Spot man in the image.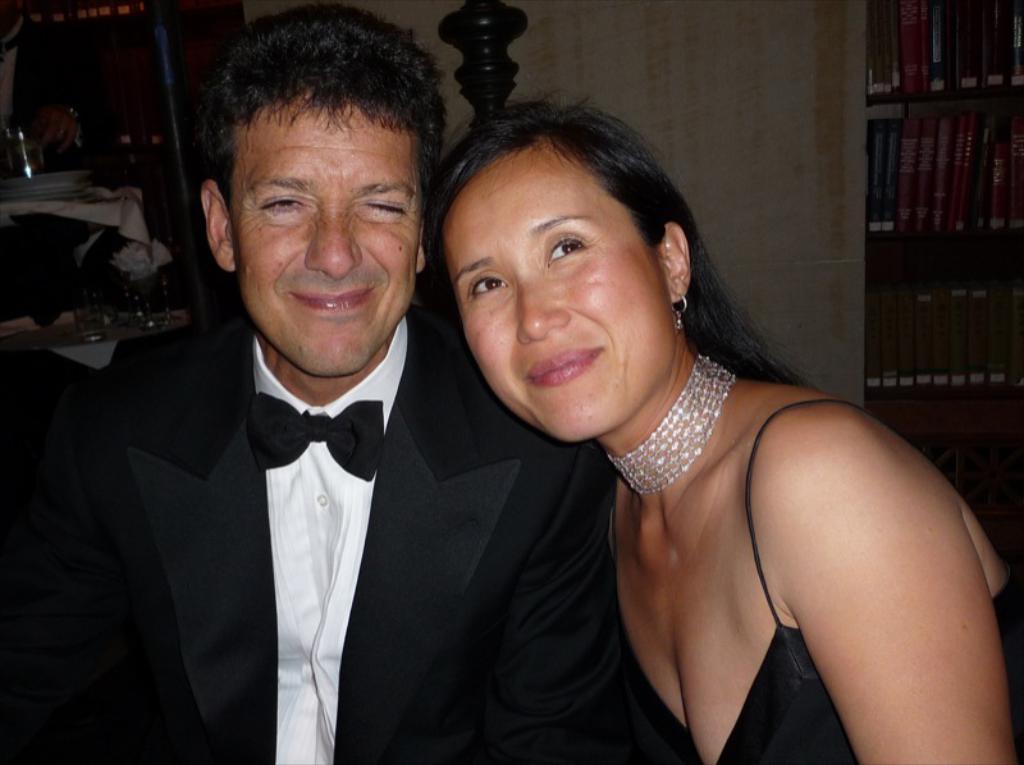
man found at 42,56,520,757.
